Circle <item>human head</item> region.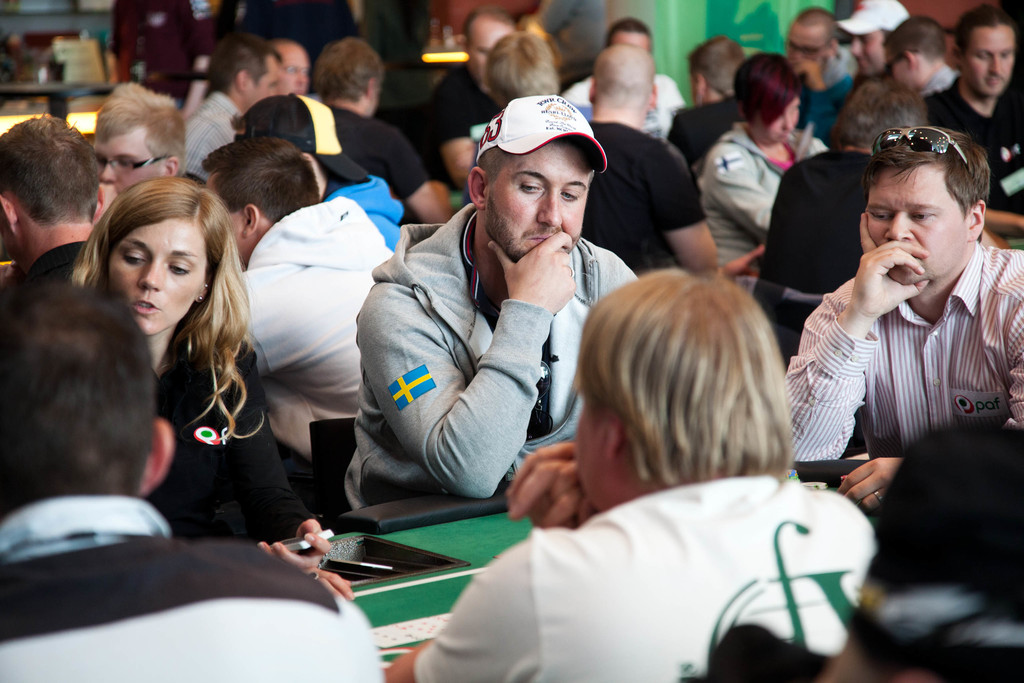
Region: bbox=(685, 35, 743, 108).
